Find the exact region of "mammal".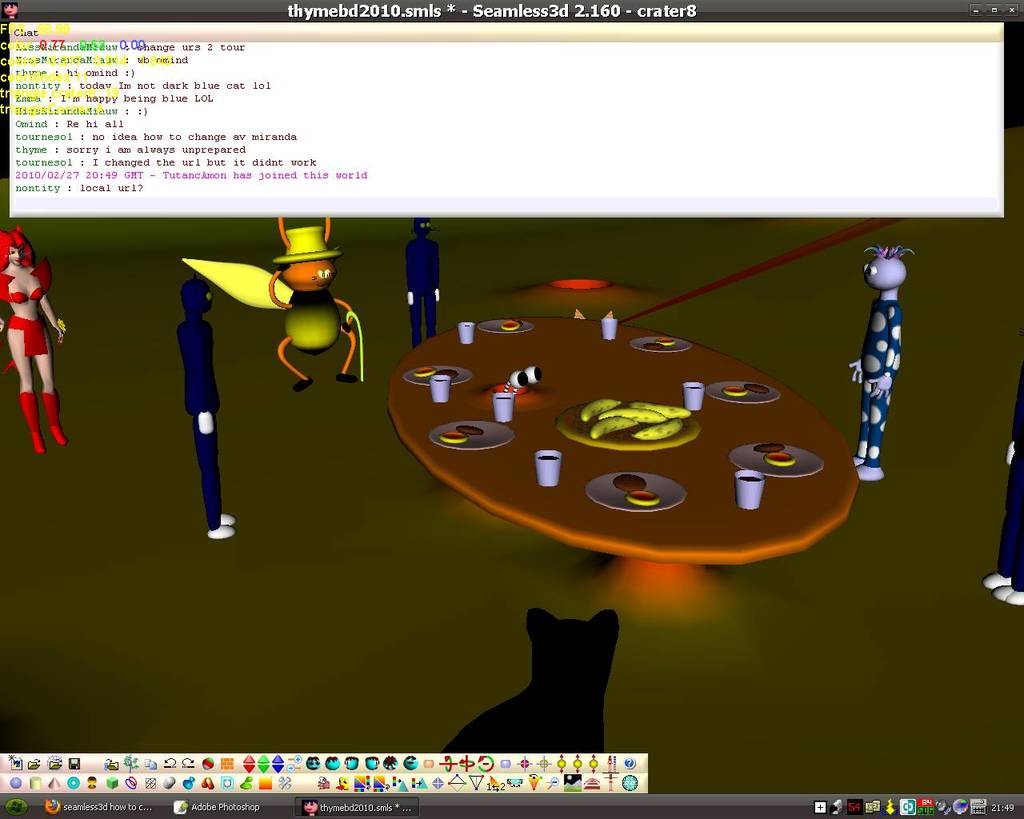
Exact region: 450 606 641 758.
